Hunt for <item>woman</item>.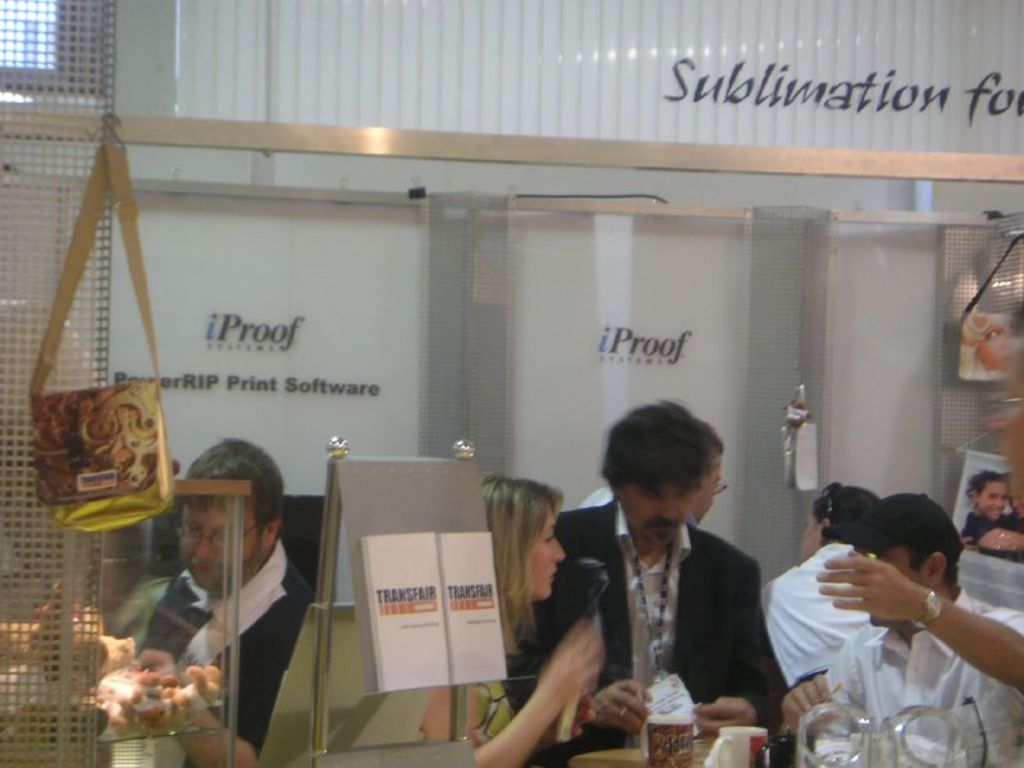
Hunted down at x1=956 y1=476 x2=1023 y2=562.
